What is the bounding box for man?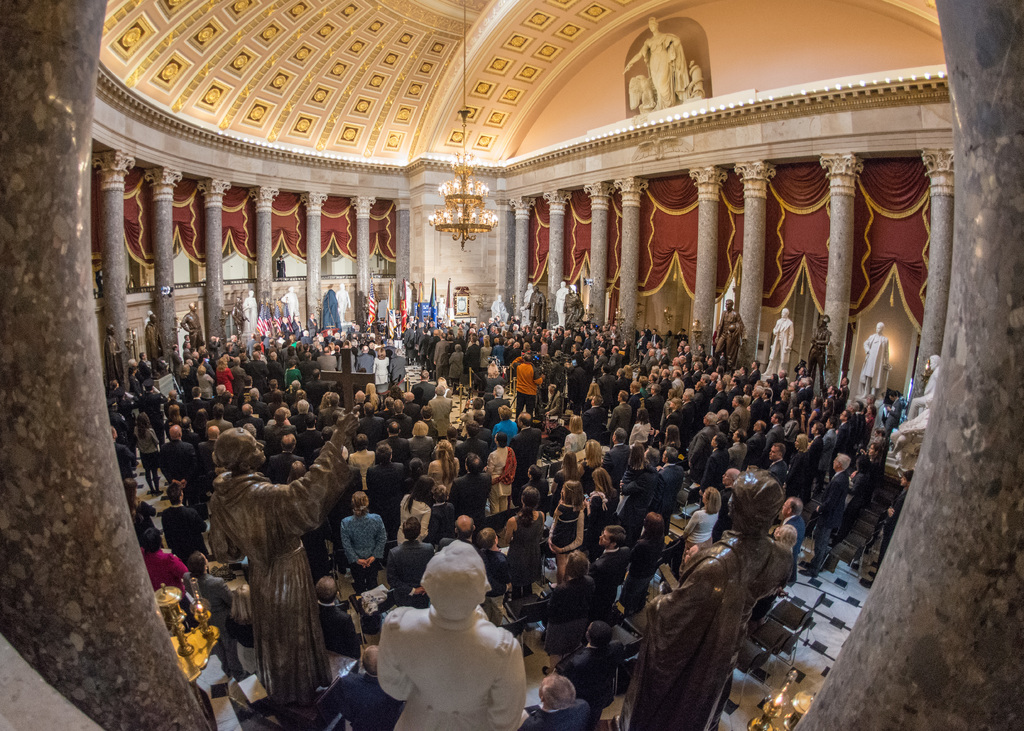
305, 311, 324, 339.
